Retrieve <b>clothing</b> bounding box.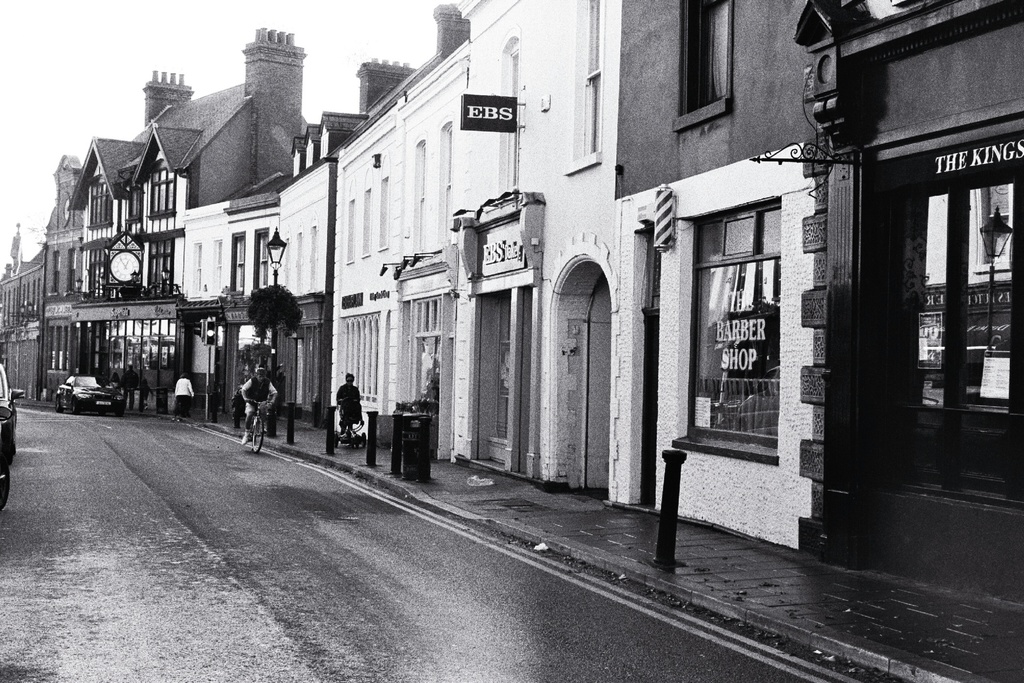
Bounding box: {"x1": 172, "y1": 373, "x2": 196, "y2": 415}.
